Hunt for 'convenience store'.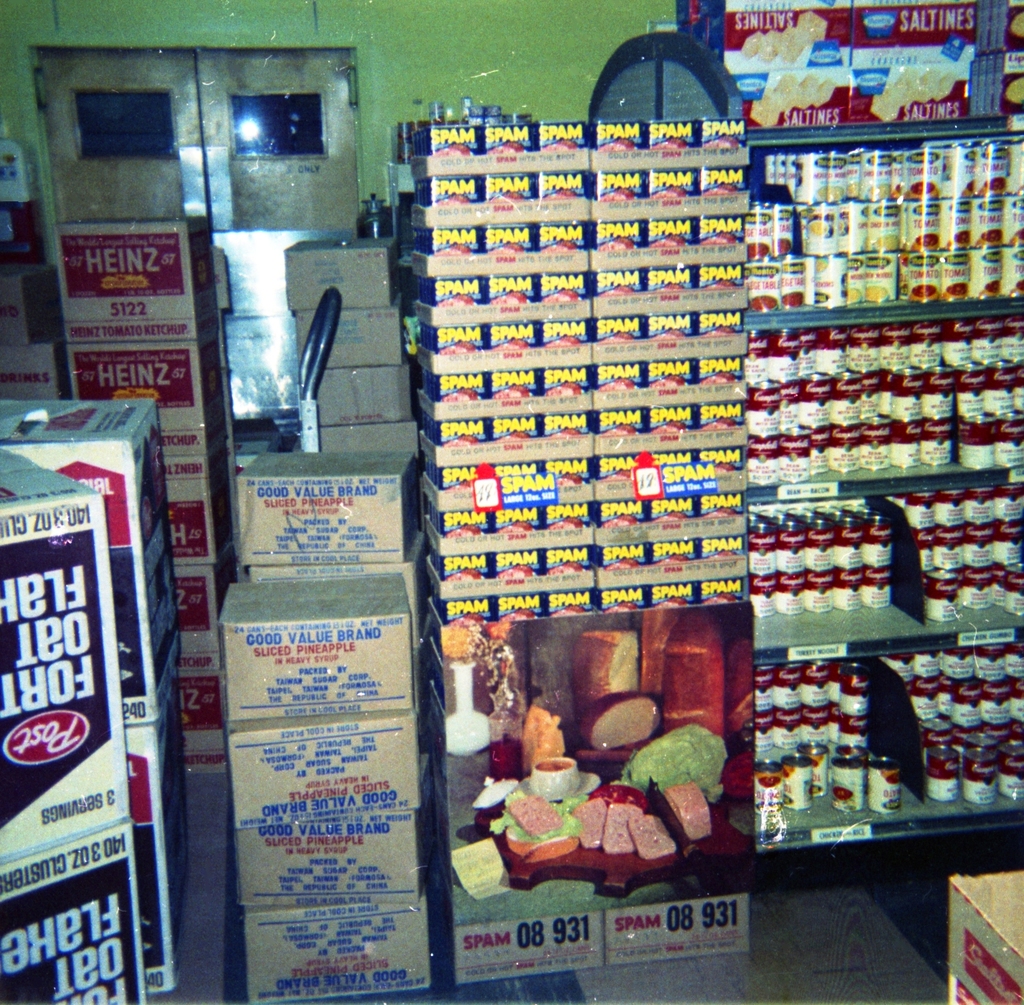
Hunted down at (64,0,1023,1004).
